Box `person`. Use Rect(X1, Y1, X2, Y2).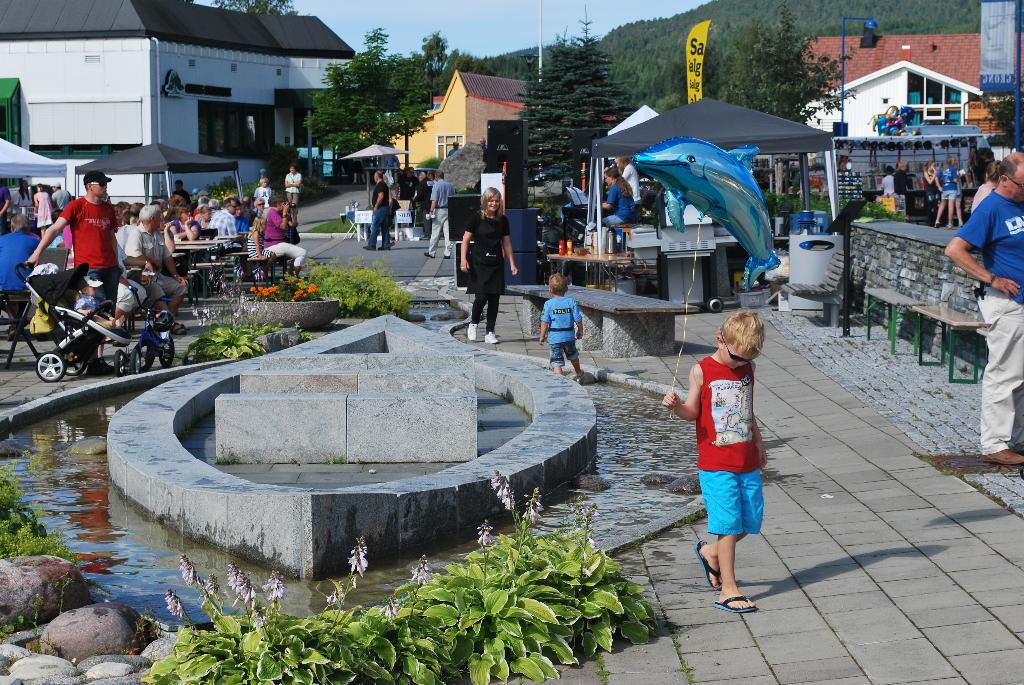
Rect(597, 164, 633, 240).
